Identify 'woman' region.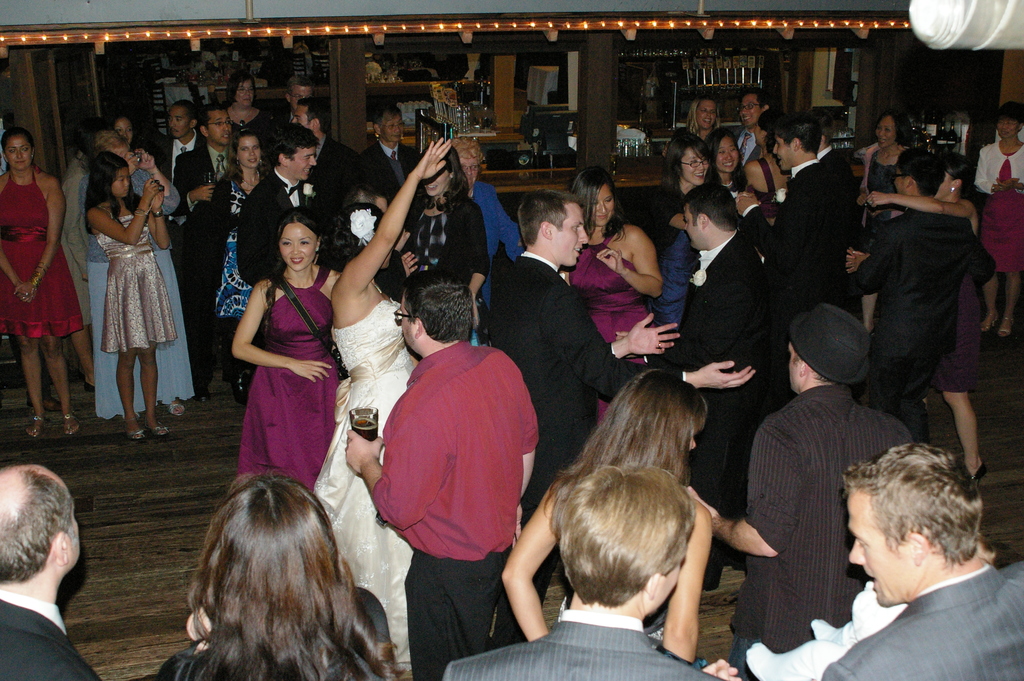
Region: (x1=858, y1=108, x2=914, y2=326).
